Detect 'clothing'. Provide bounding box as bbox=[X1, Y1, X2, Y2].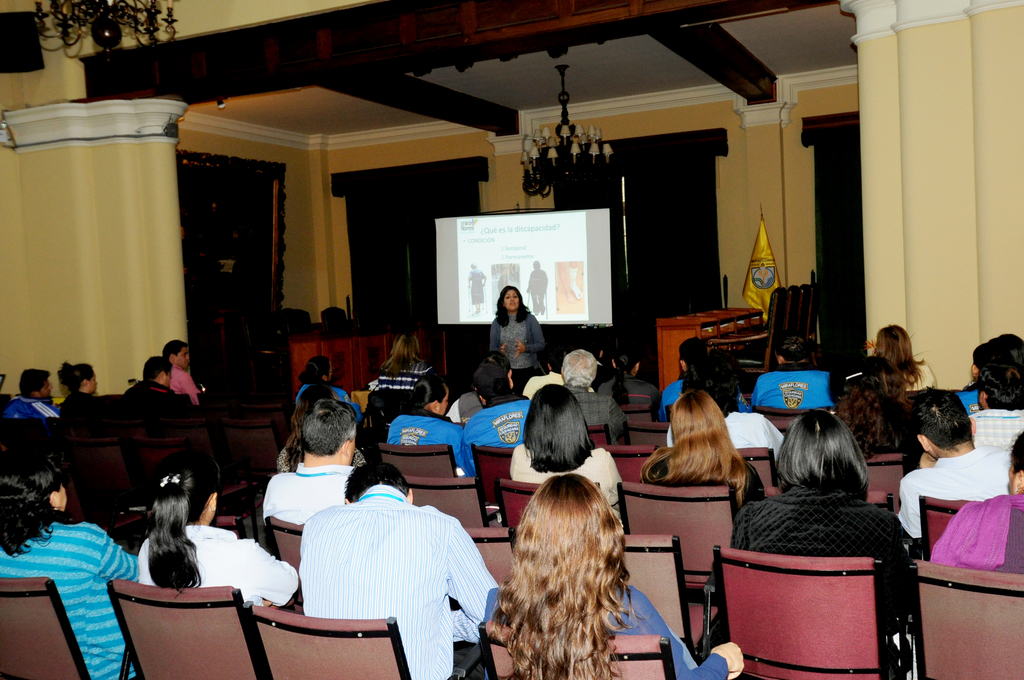
bbox=[461, 394, 530, 471].
